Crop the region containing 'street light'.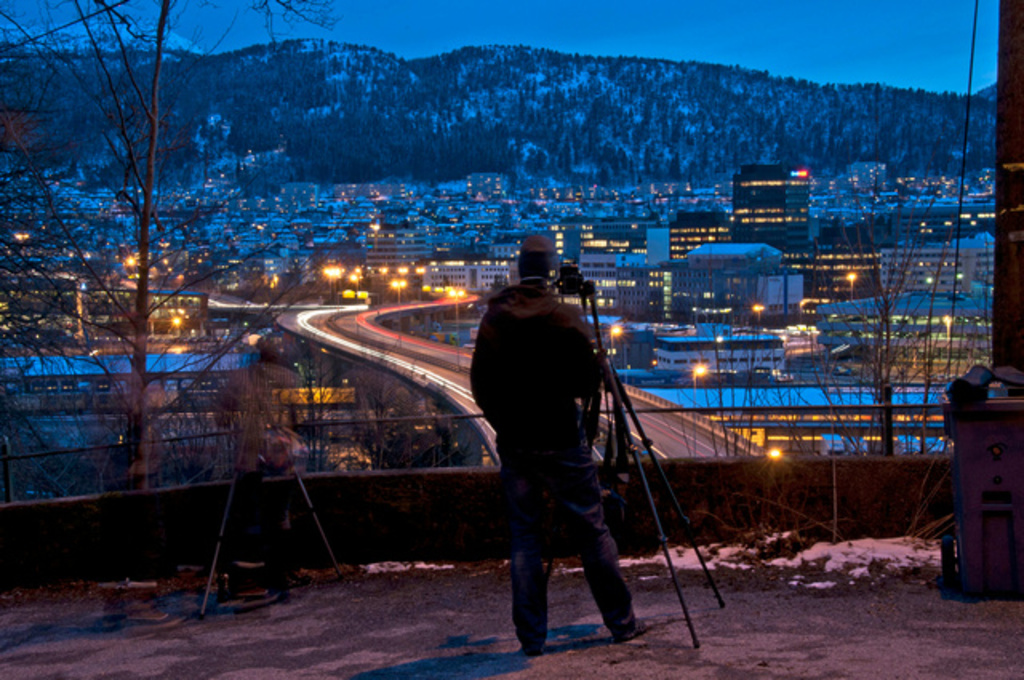
Crop region: bbox=(610, 320, 629, 350).
